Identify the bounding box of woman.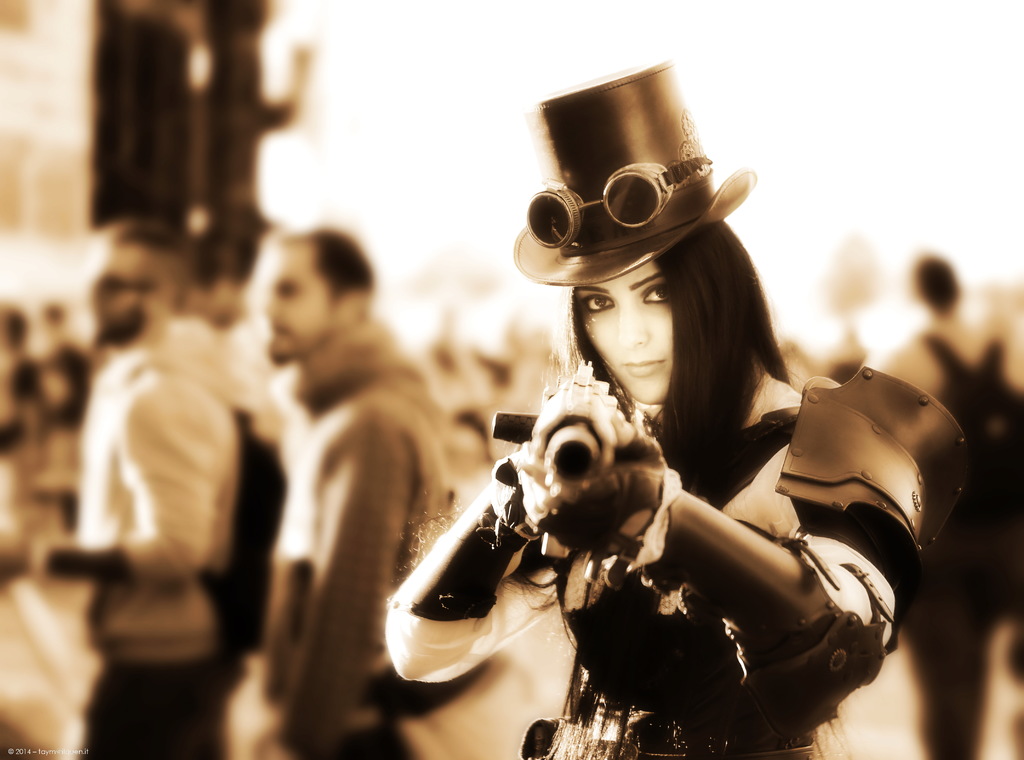
BBox(391, 127, 924, 756).
